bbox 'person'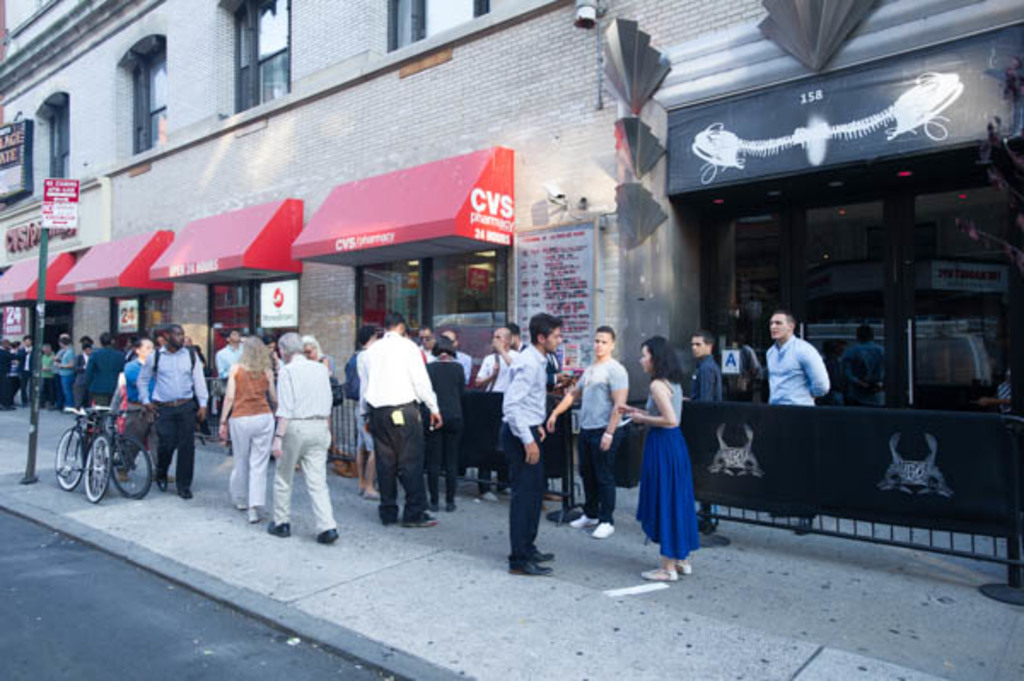
765, 311, 831, 534
